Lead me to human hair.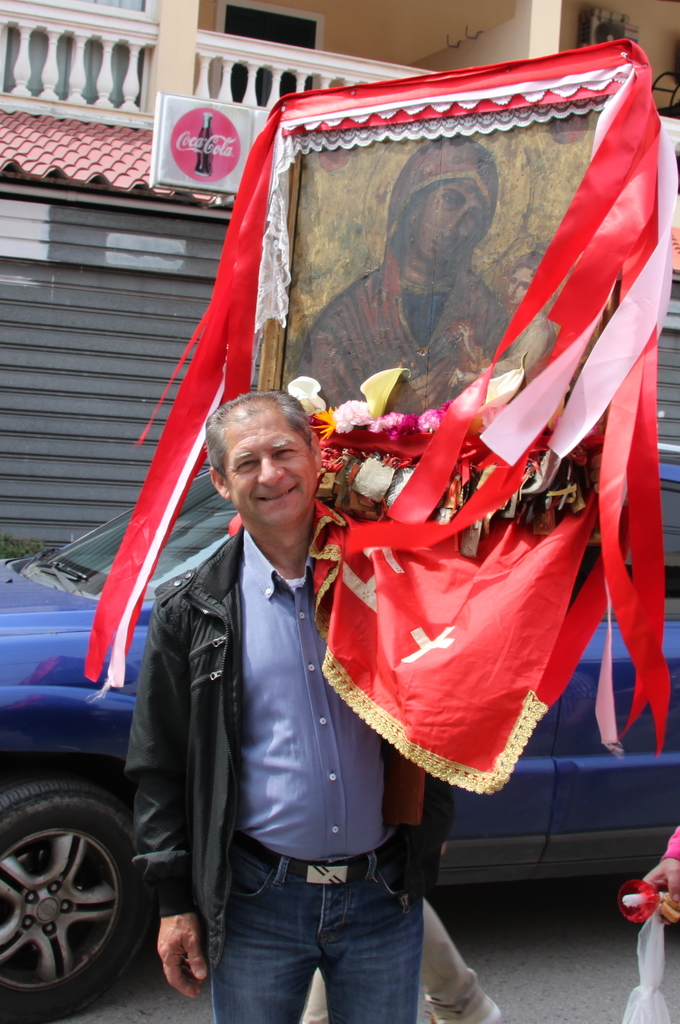
Lead to 201 384 310 480.
